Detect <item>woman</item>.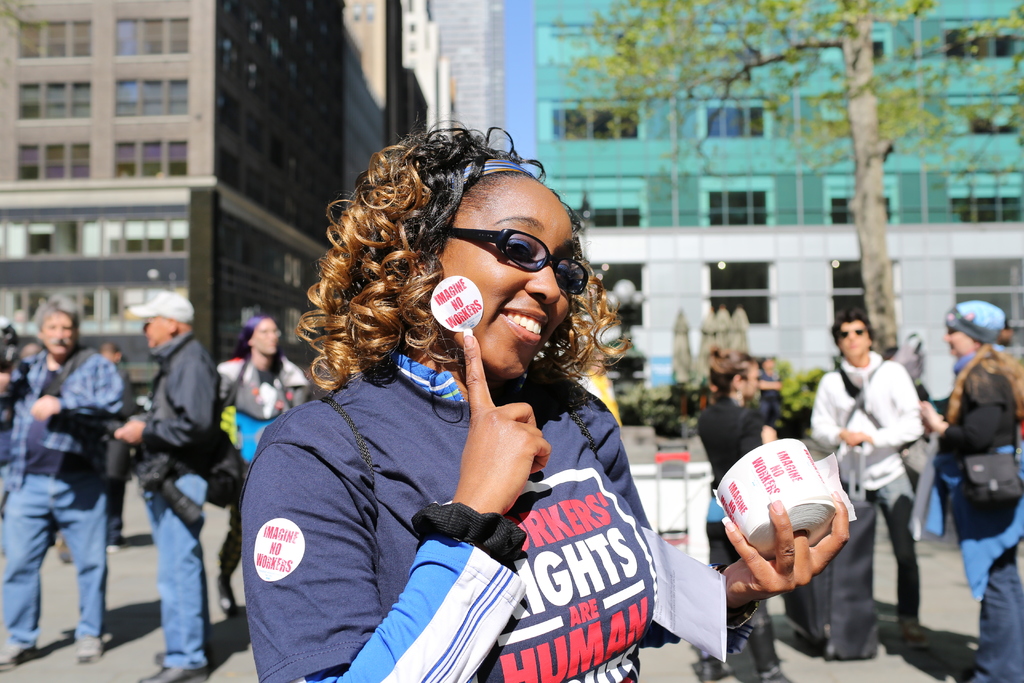
Detected at x1=234 y1=117 x2=881 y2=682.
